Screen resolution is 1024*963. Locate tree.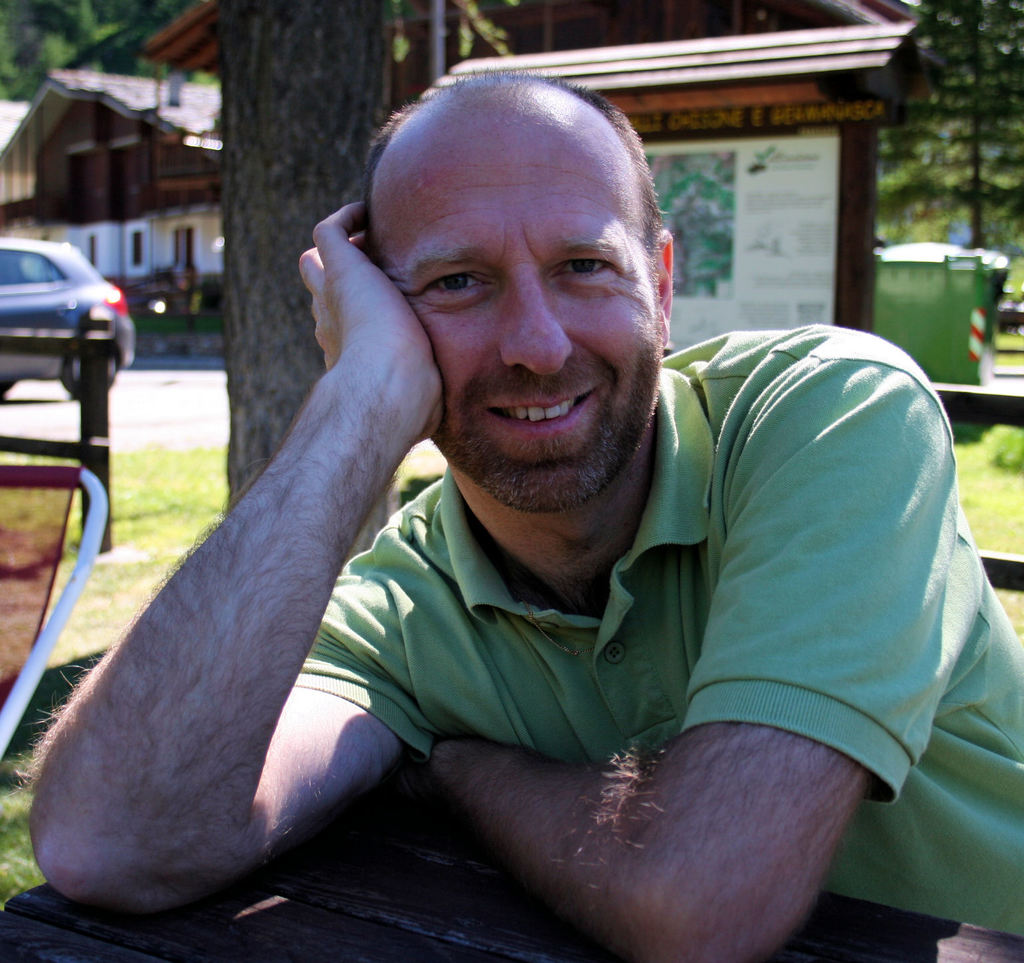
select_region(208, 2, 391, 561).
